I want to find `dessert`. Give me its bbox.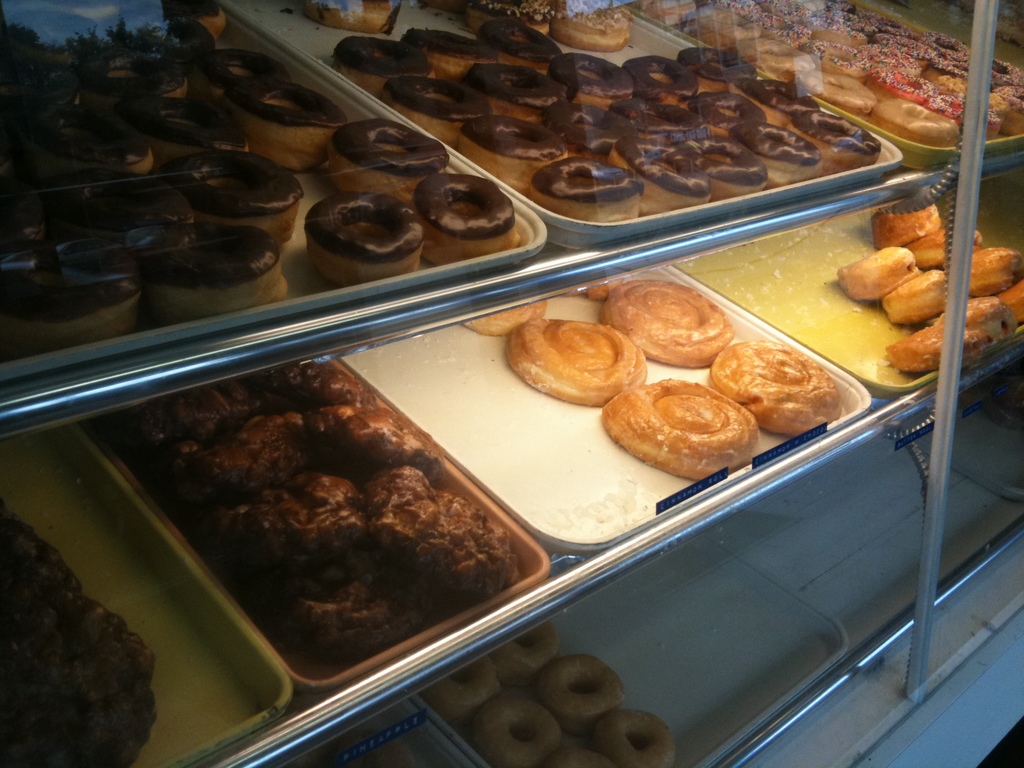
Rect(79, 125, 151, 171).
